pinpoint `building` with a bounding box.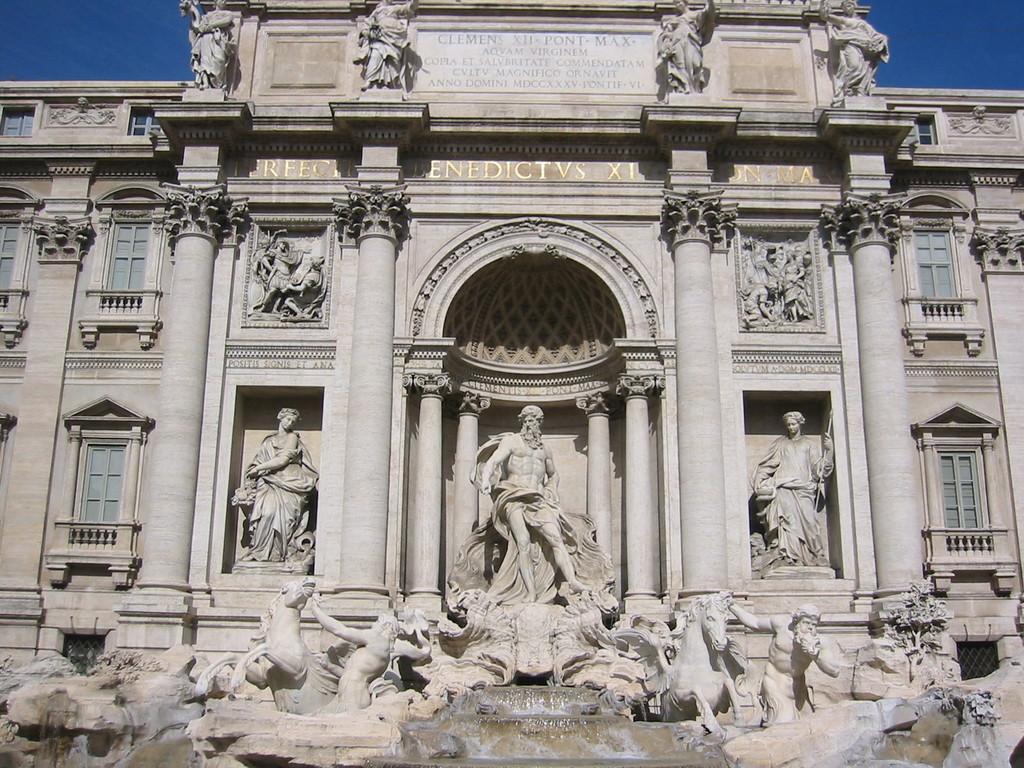
detection(0, 0, 1023, 767).
